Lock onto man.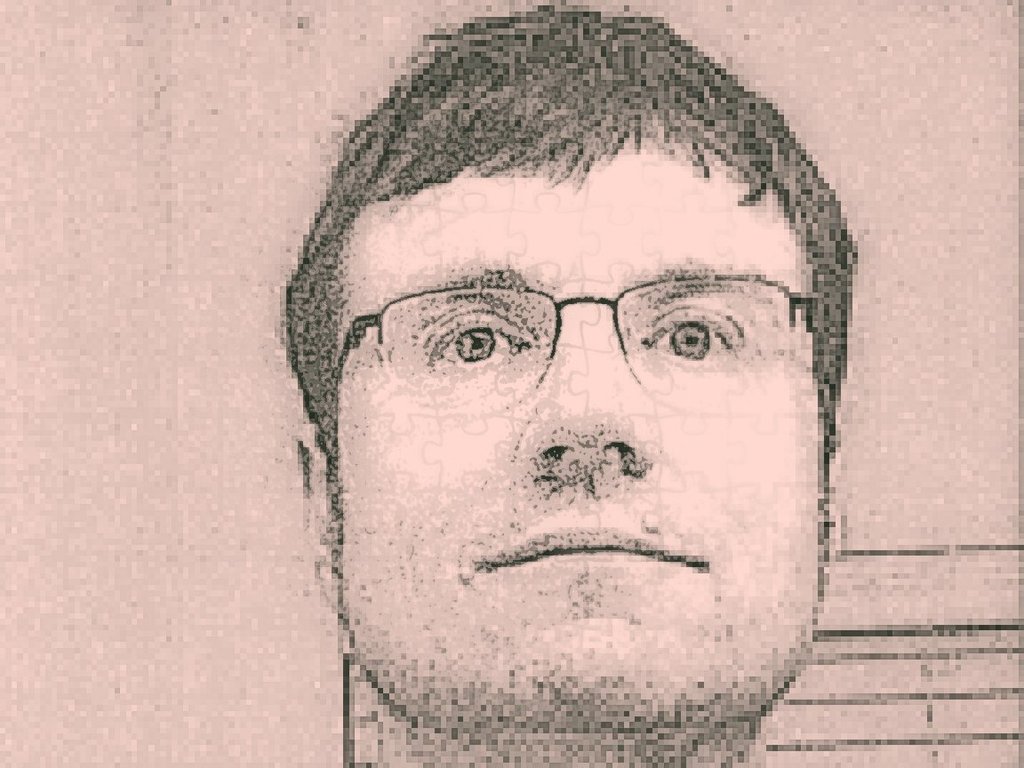
Locked: detection(276, 0, 860, 767).
